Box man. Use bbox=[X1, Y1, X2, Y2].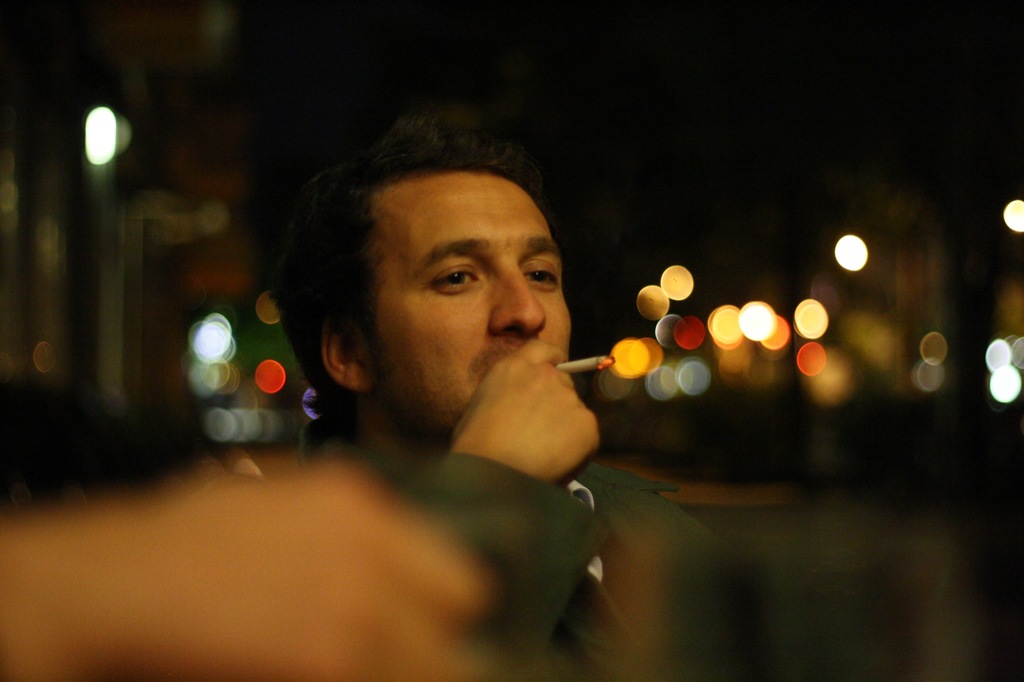
bbox=[260, 118, 785, 681].
